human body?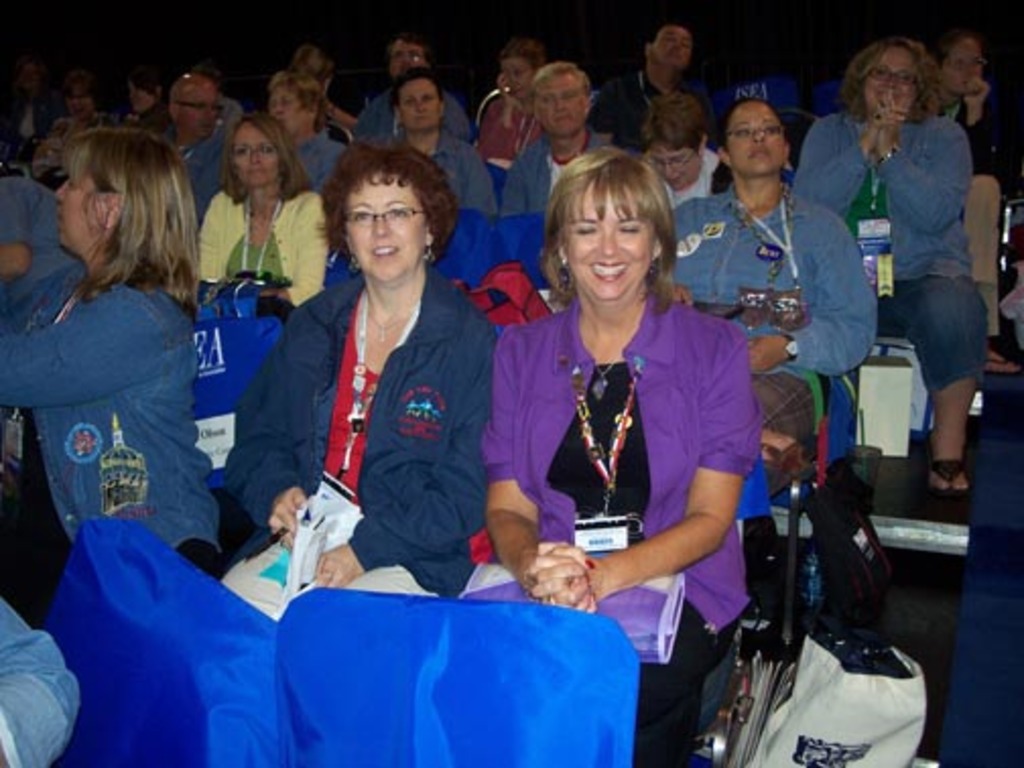
box(929, 30, 1014, 376)
